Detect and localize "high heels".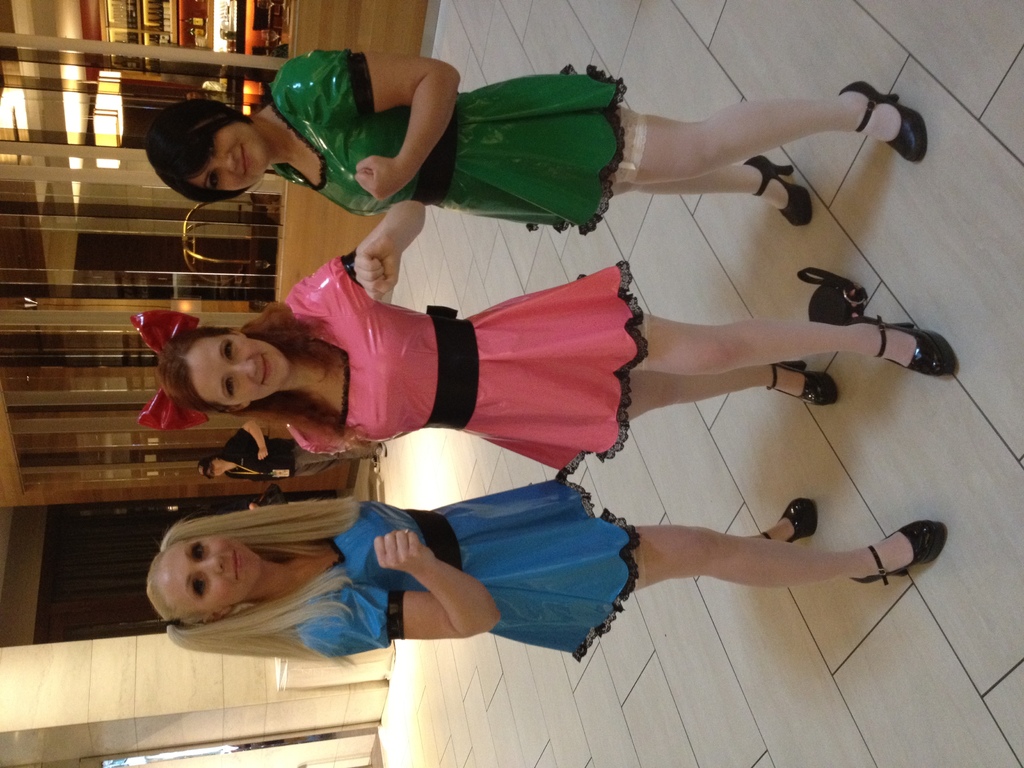
Localized at rect(853, 520, 947, 585).
